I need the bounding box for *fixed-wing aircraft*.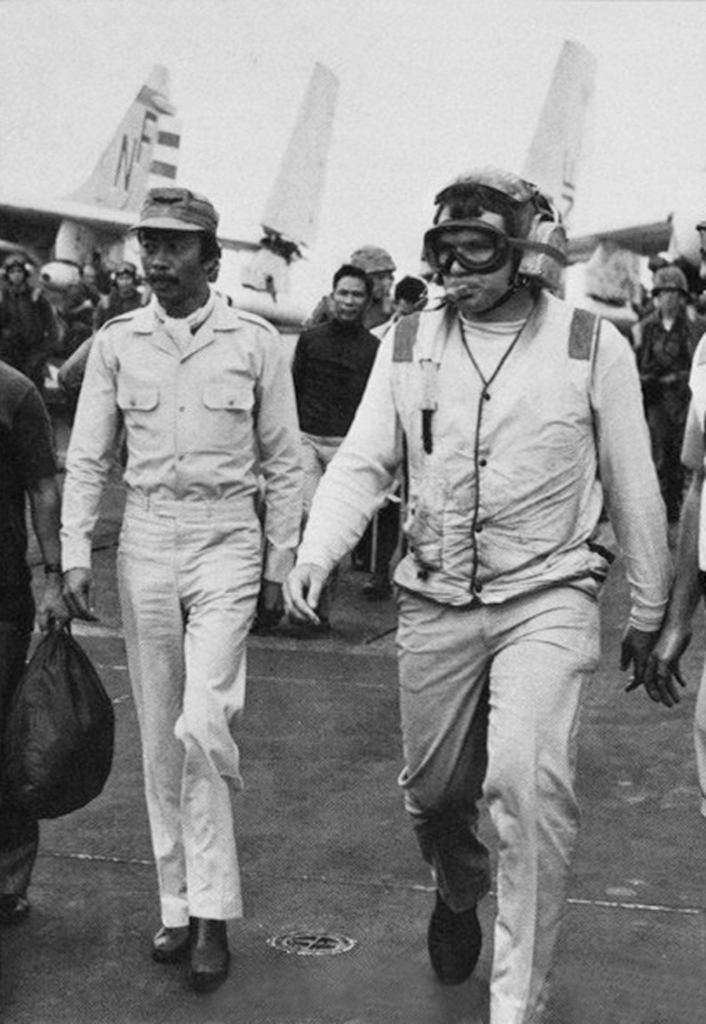
Here it is: BBox(513, 34, 705, 265).
